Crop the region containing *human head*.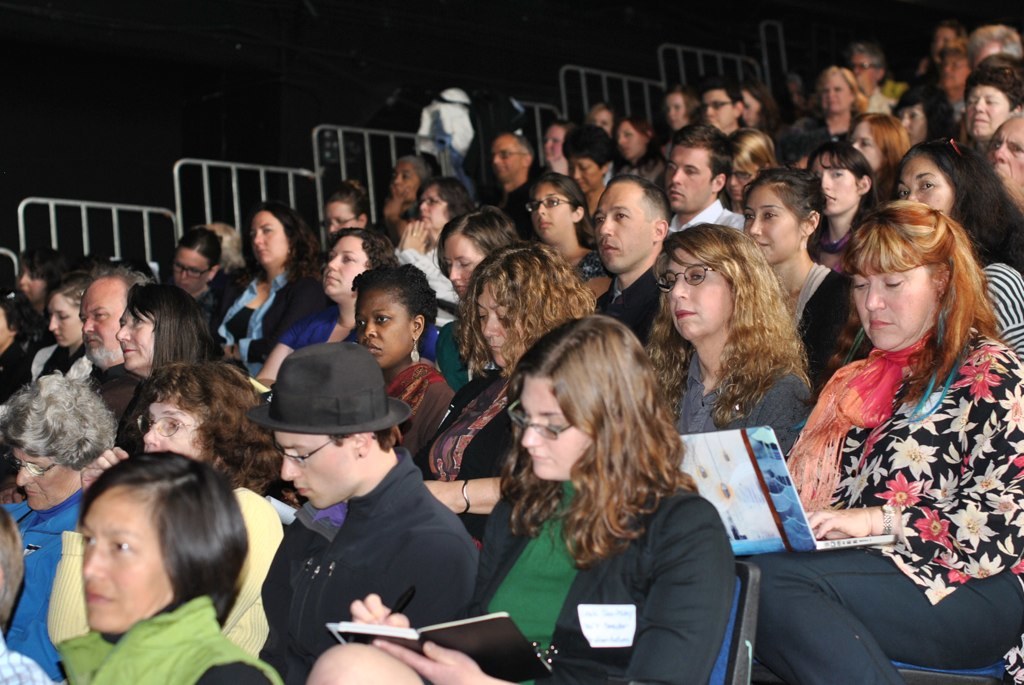
Crop region: left=594, top=173, right=675, bottom=271.
